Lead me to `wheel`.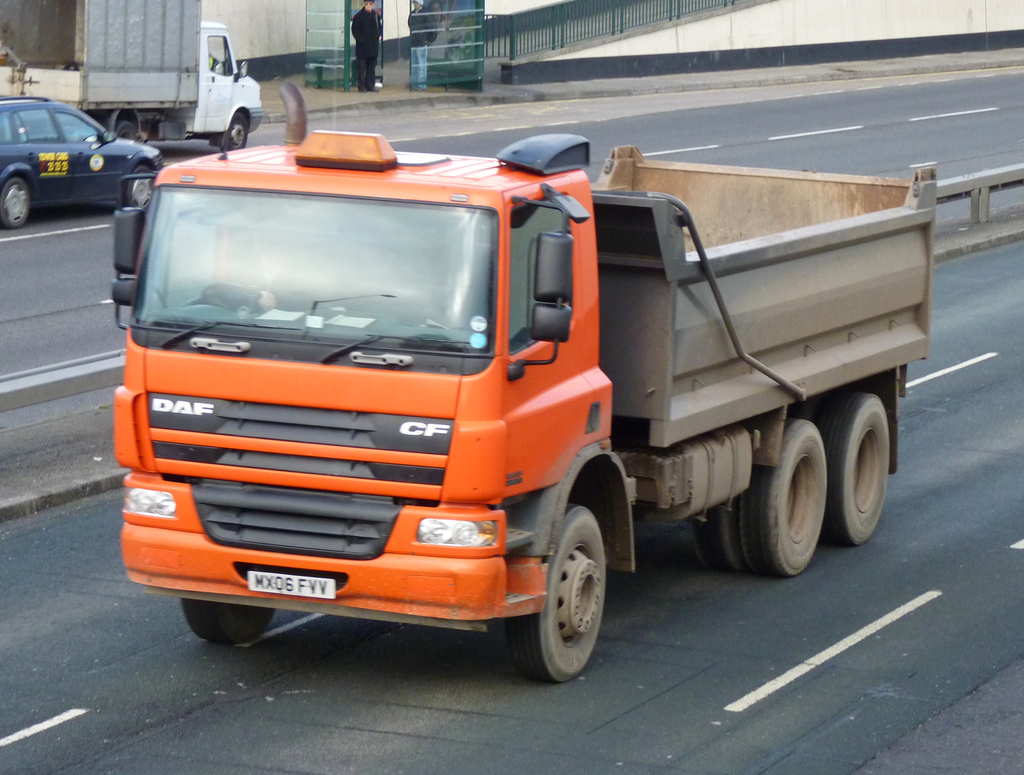
Lead to x1=184 y1=599 x2=273 y2=644.
